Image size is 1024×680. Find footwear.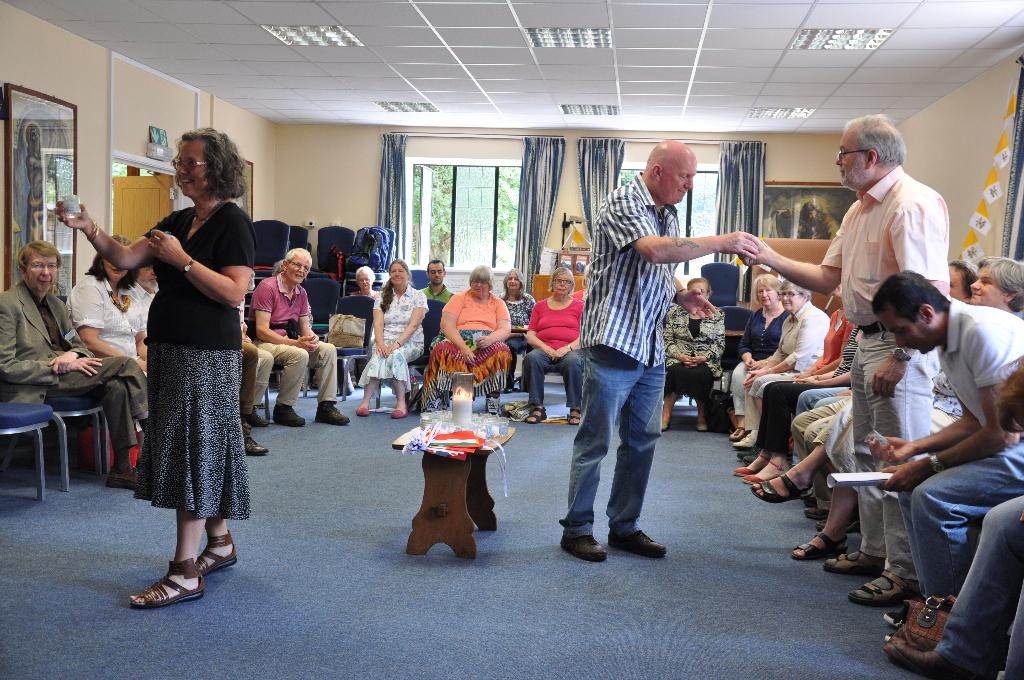
[239, 435, 272, 455].
